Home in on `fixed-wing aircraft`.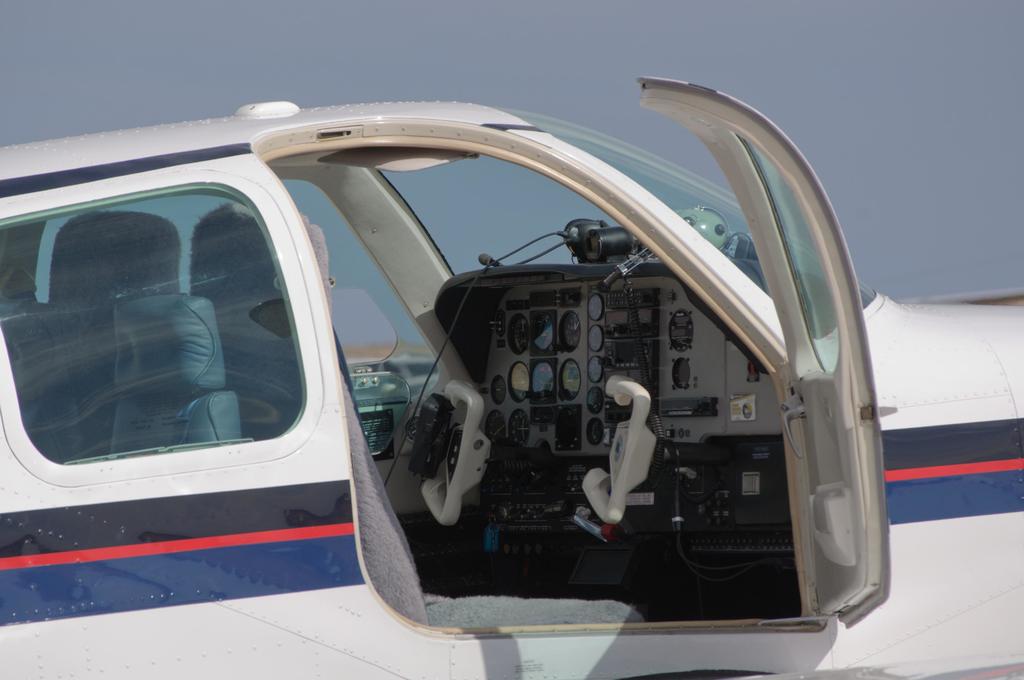
Homed in at crop(0, 88, 1021, 679).
